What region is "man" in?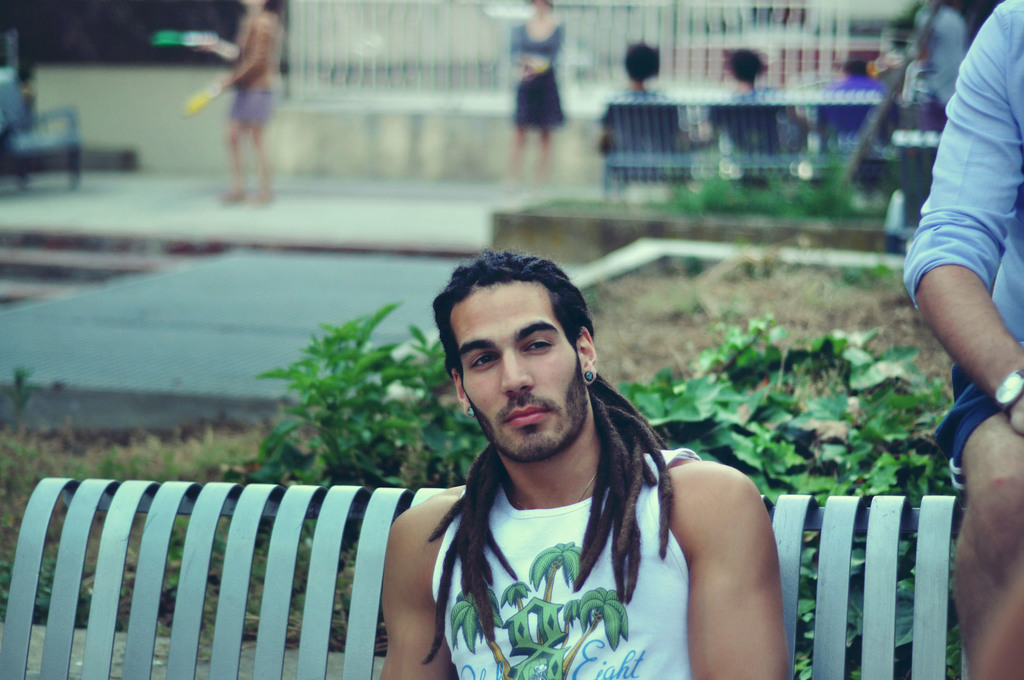
BBox(355, 254, 788, 679).
